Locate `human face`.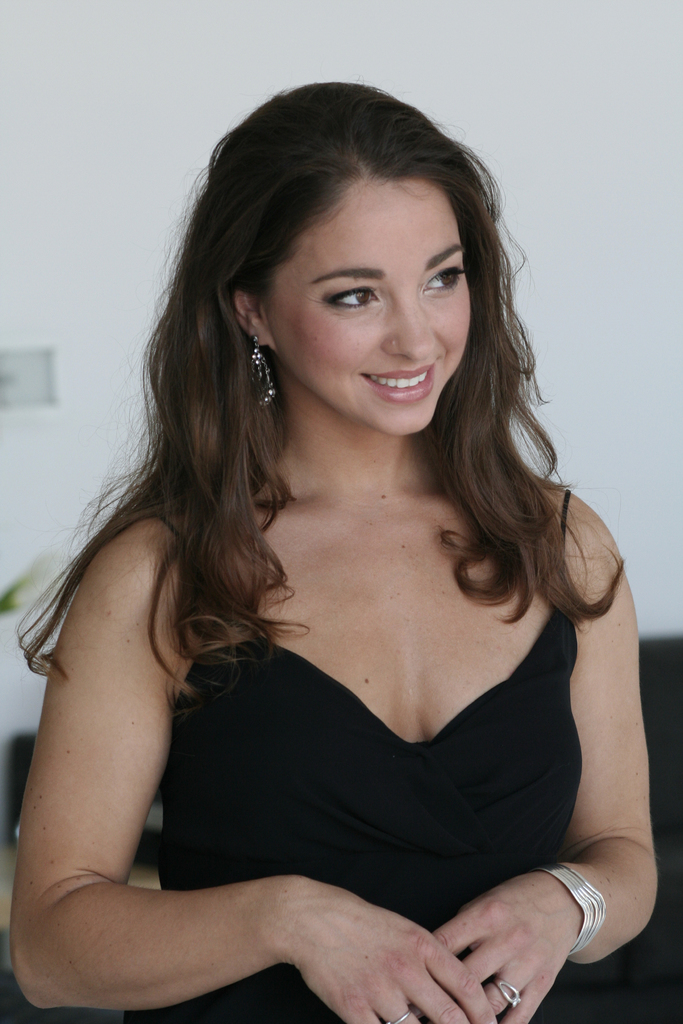
Bounding box: BBox(265, 176, 468, 430).
